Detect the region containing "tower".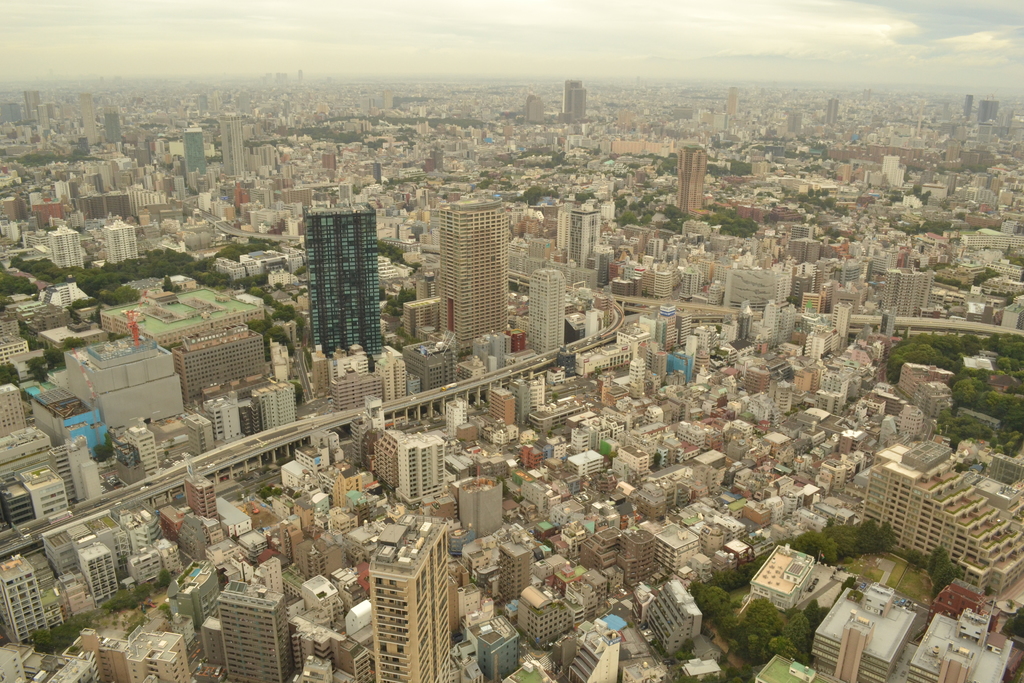
crop(438, 195, 508, 358).
